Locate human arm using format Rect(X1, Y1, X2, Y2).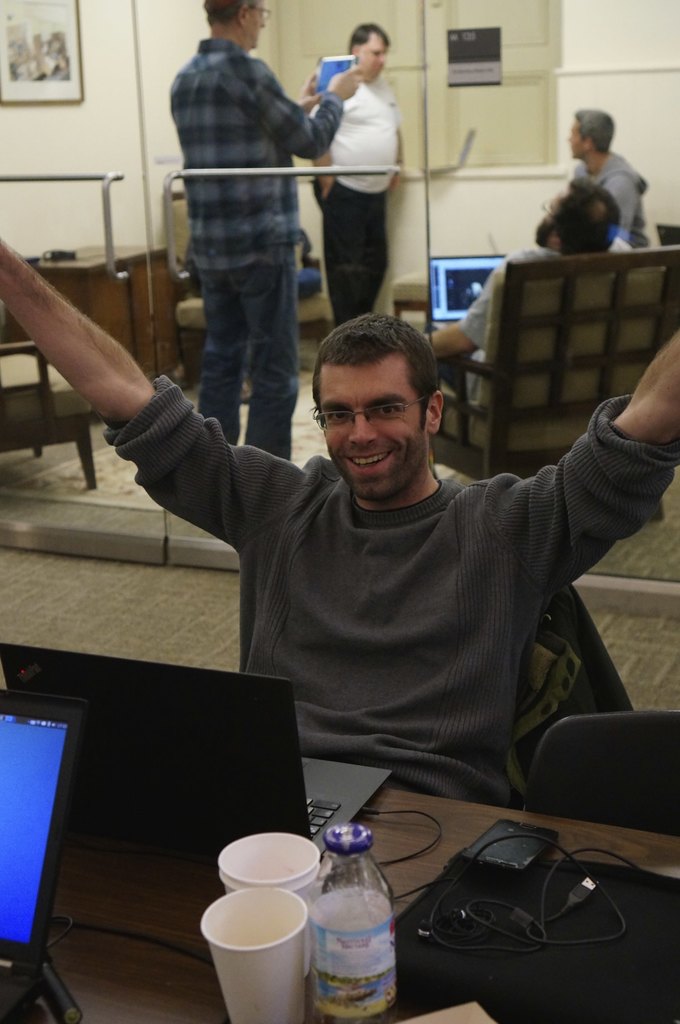
Rect(511, 323, 679, 595).
